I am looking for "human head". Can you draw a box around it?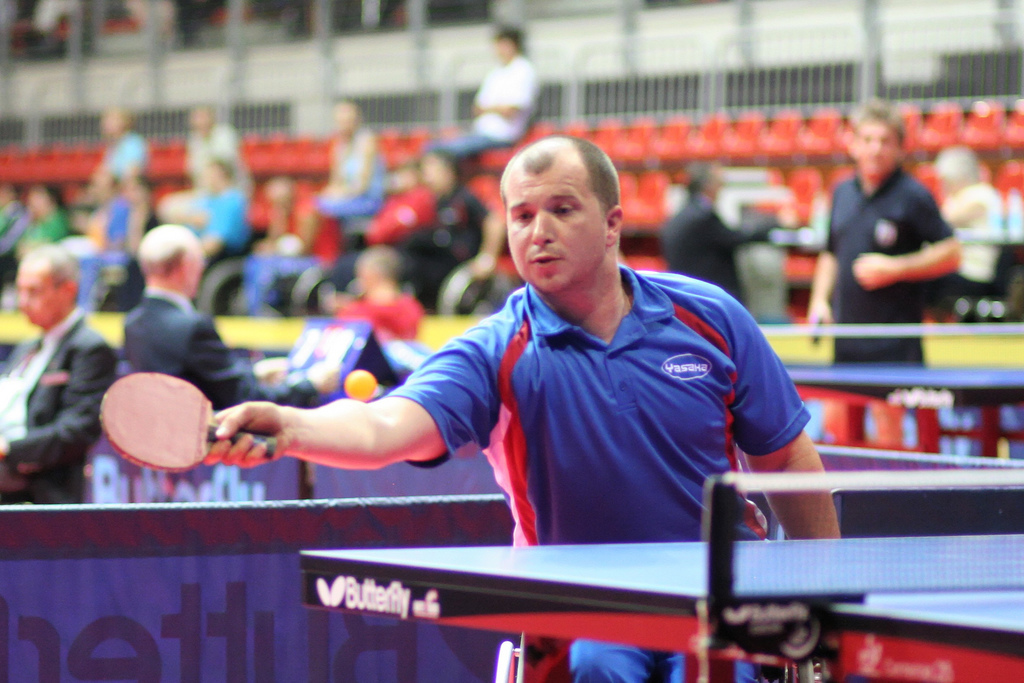
Sure, the bounding box is (x1=26, y1=181, x2=63, y2=219).
